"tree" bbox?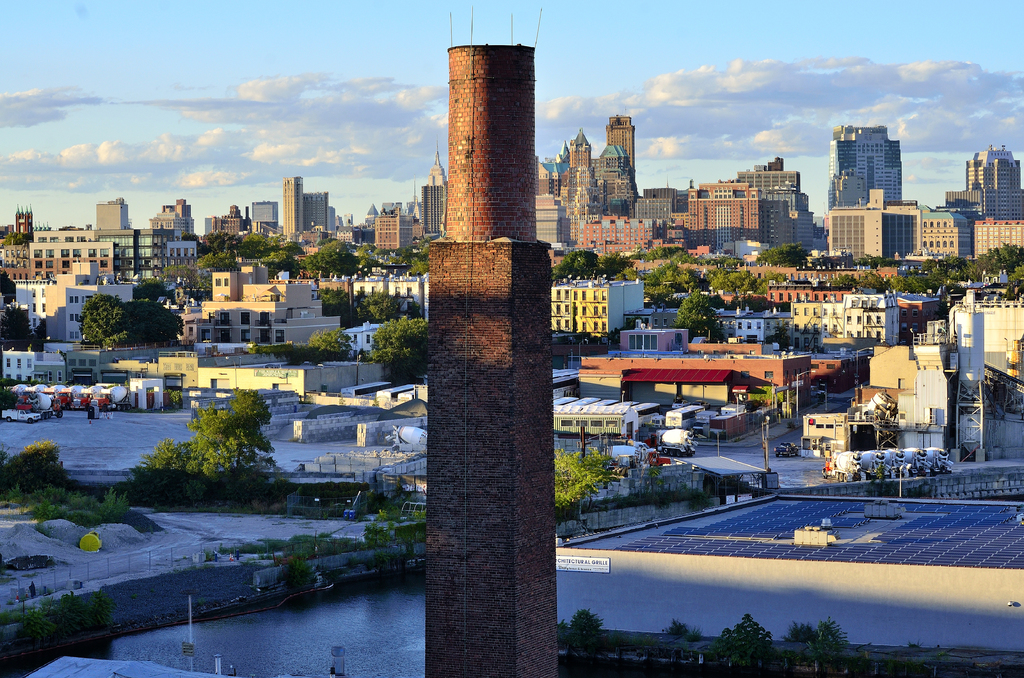
<bbox>406, 298, 424, 324</bbox>
